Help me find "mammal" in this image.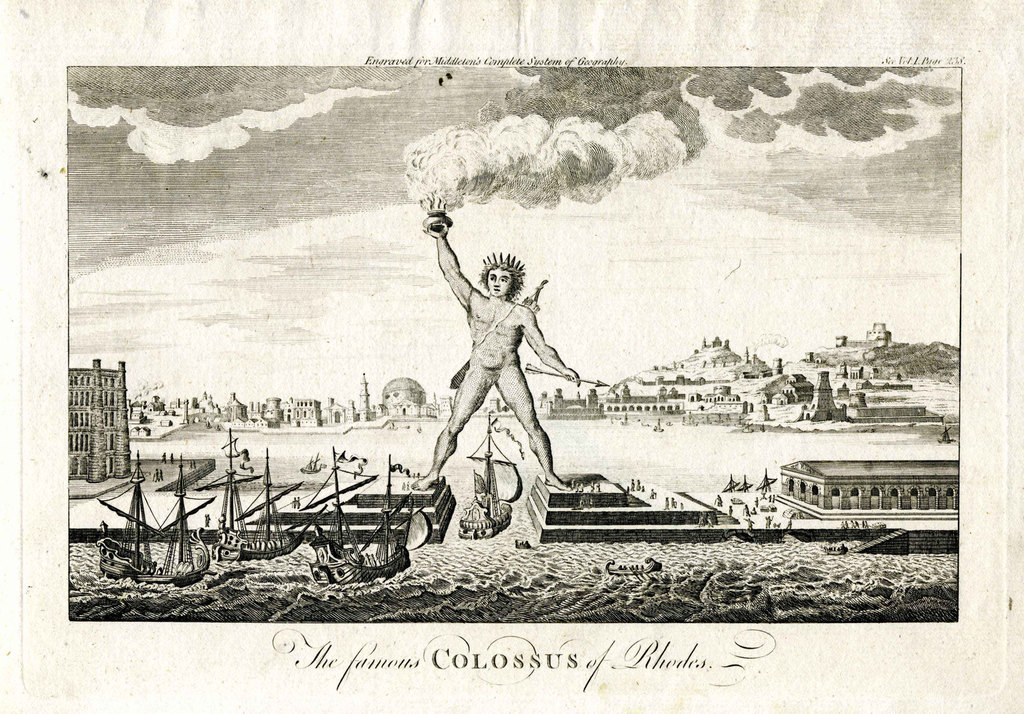
Found it: [left=636, top=478, right=641, bottom=489].
